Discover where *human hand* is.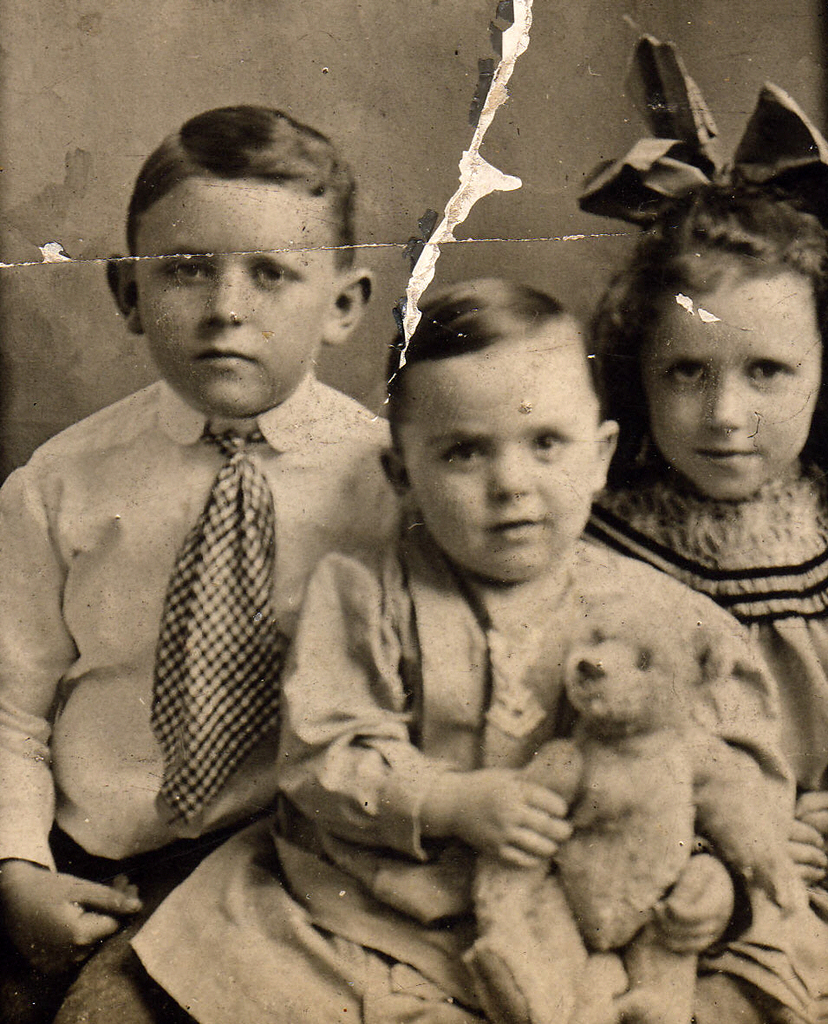
Discovered at x1=648, y1=847, x2=736, y2=958.
